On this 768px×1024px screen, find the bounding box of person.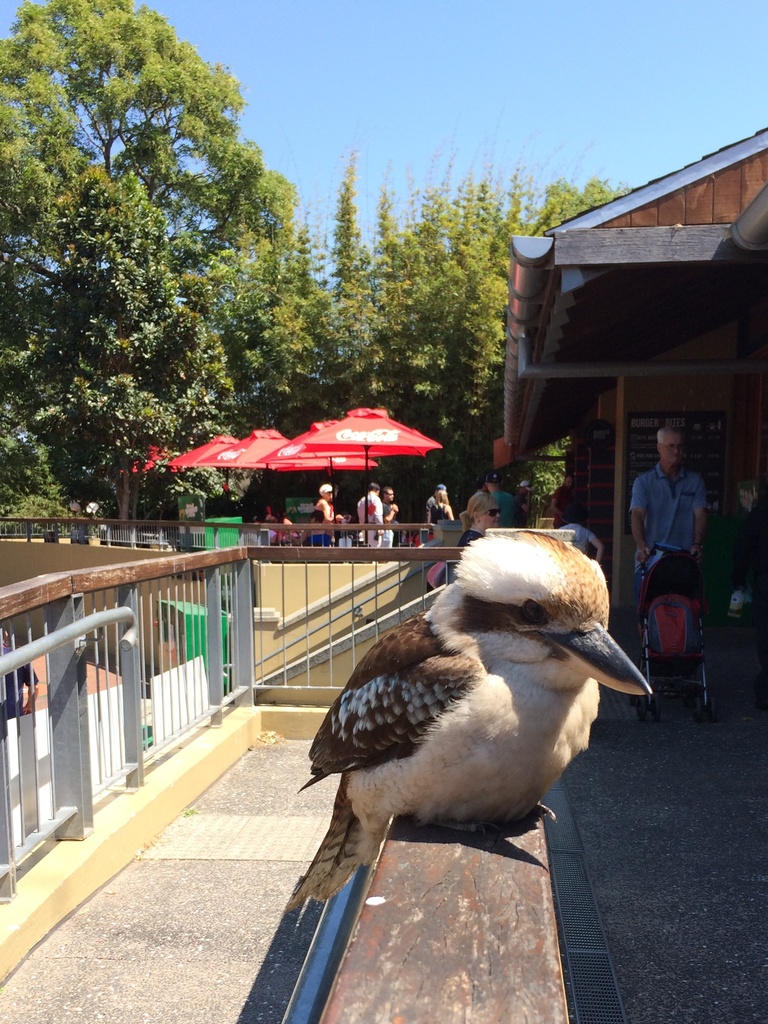
Bounding box: (left=359, top=487, right=380, bottom=520).
